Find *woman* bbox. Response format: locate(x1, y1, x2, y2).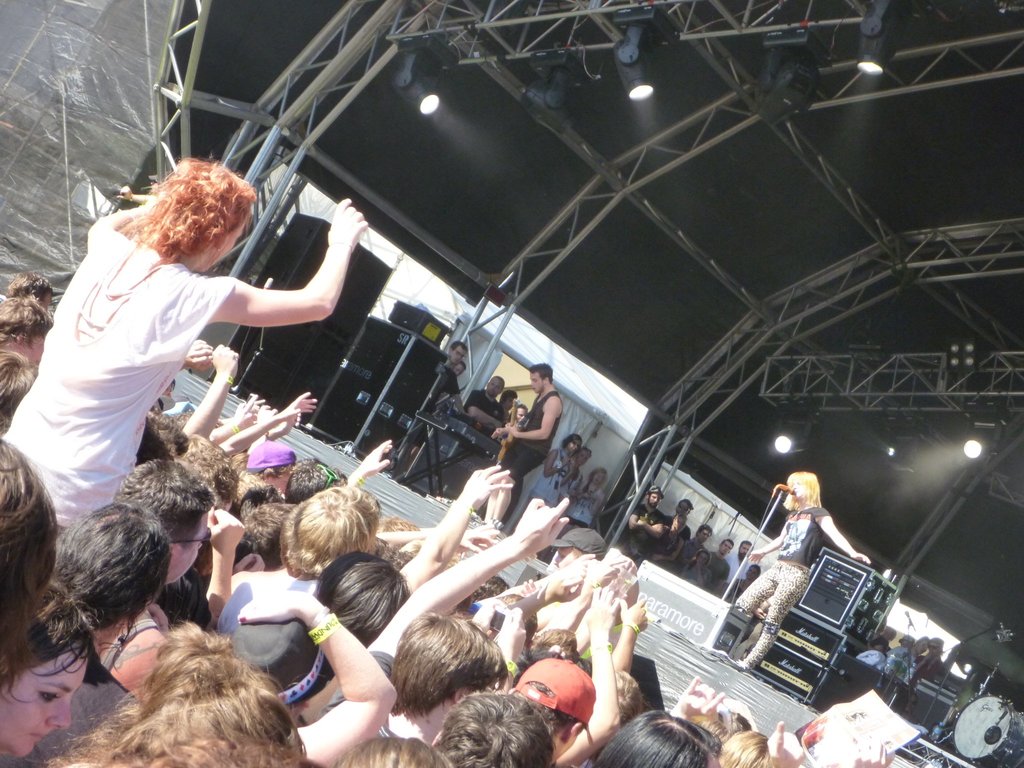
locate(529, 432, 580, 504).
